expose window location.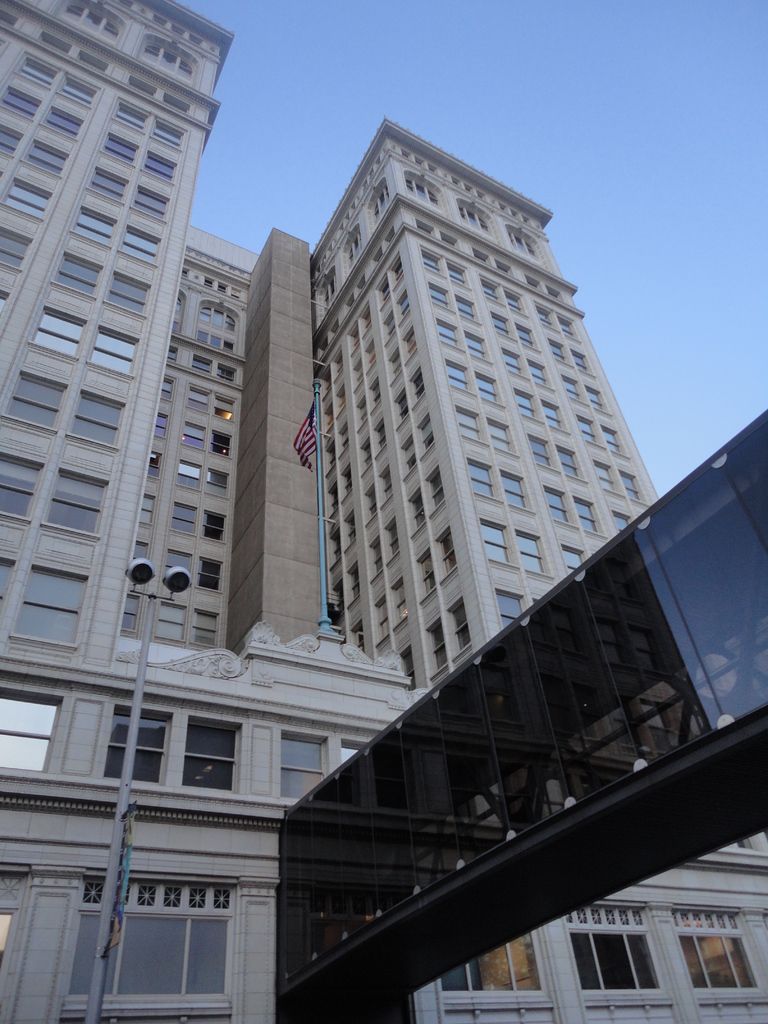
Exposed at 436, 930, 554, 1012.
